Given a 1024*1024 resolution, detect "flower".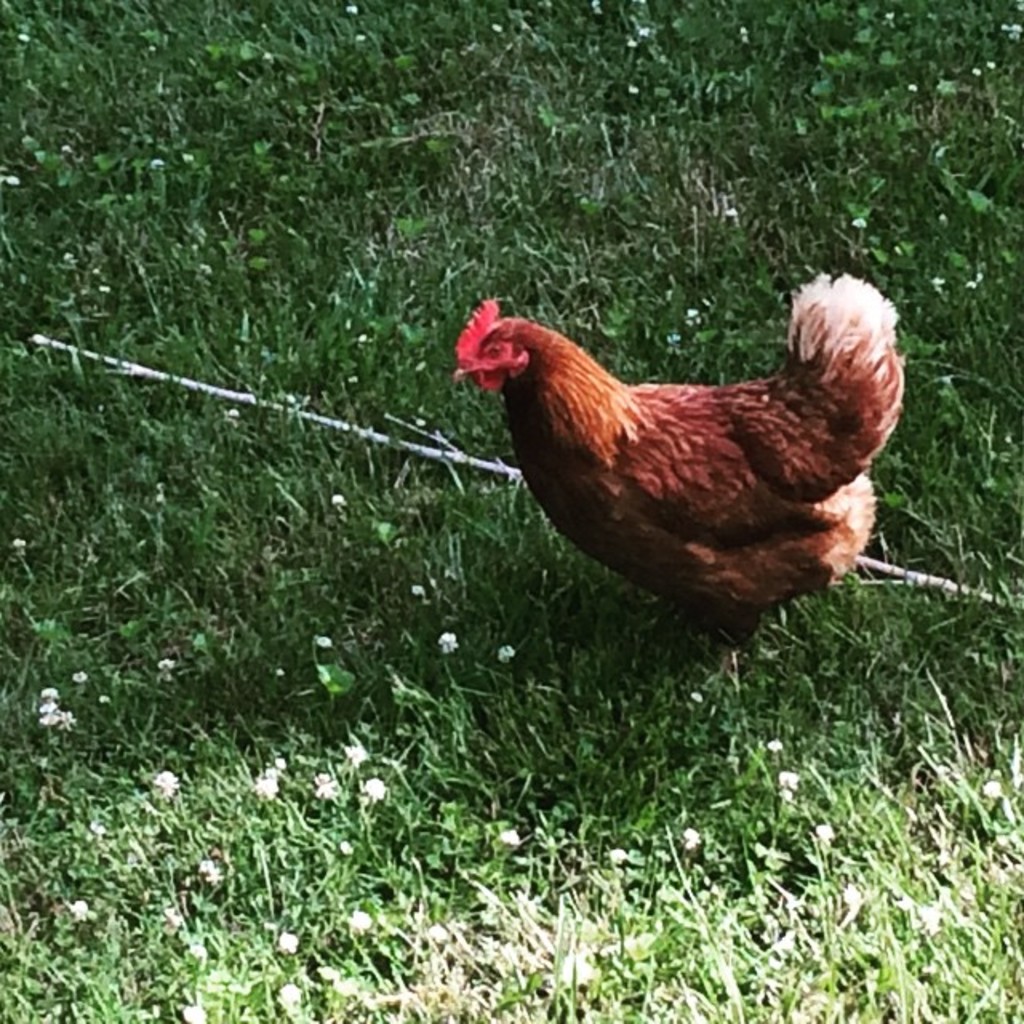
bbox=[933, 275, 947, 285].
